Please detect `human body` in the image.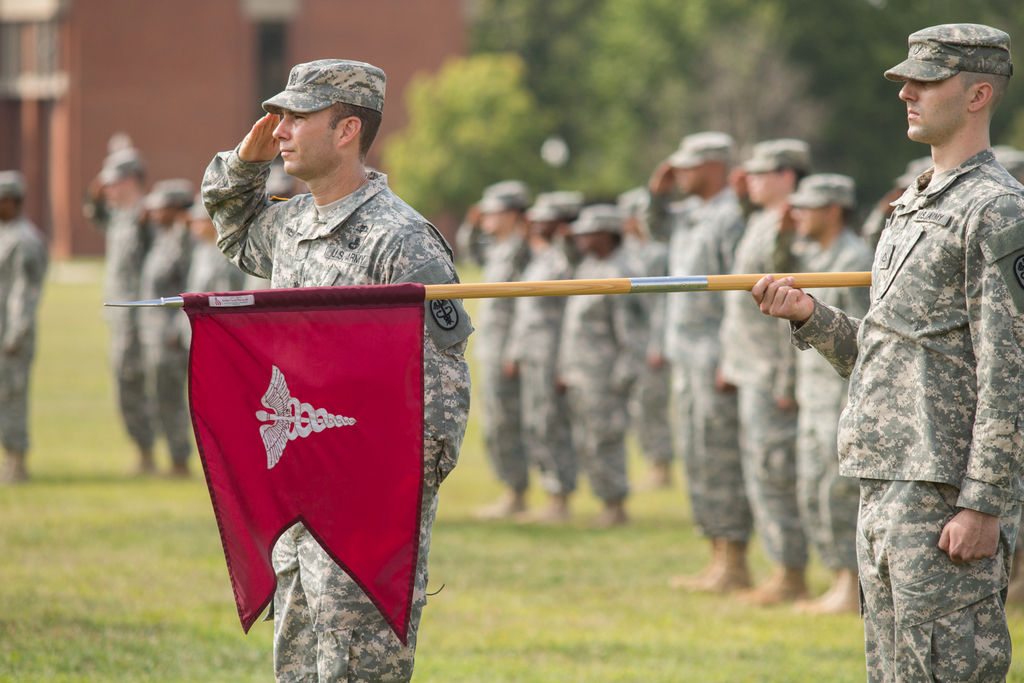
[left=575, top=243, right=636, bottom=546].
